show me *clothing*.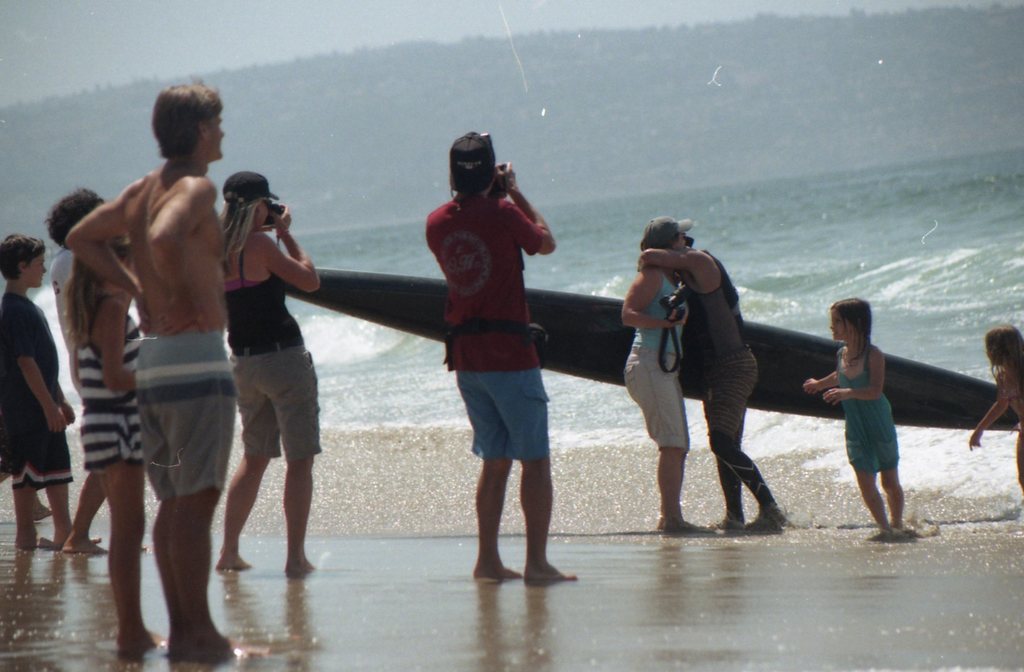
*clothing* is here: pyautogui.locateOnScreen(140, 342, 237, 498).
